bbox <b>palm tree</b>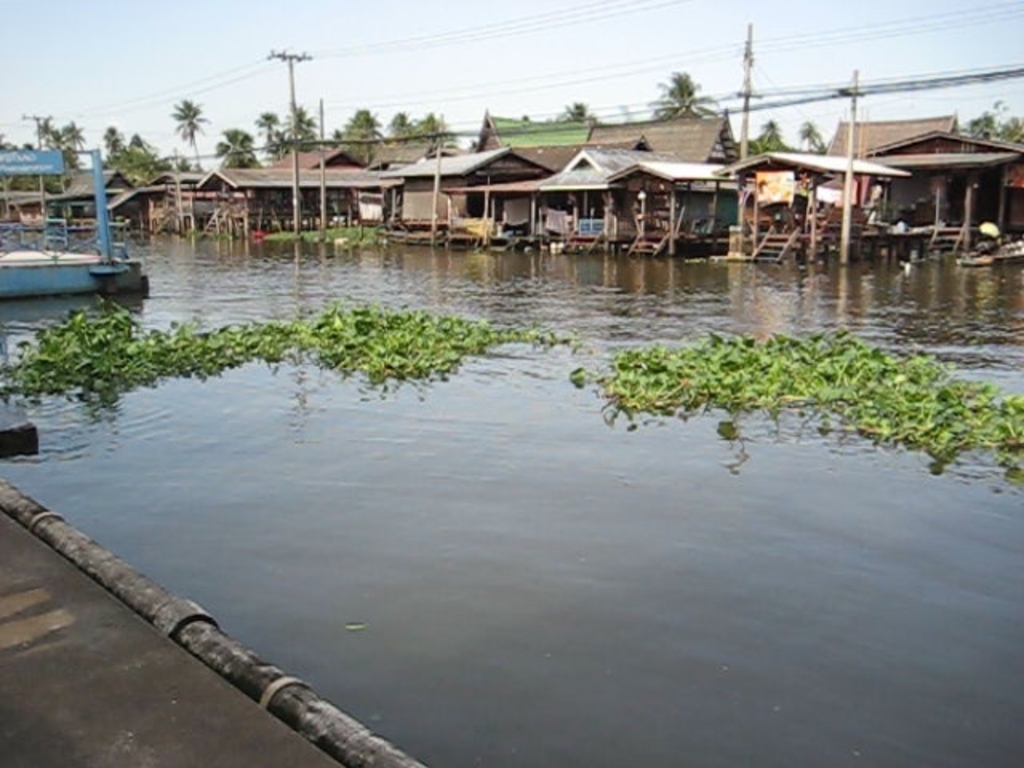
<box>45,117,99,160</box>
